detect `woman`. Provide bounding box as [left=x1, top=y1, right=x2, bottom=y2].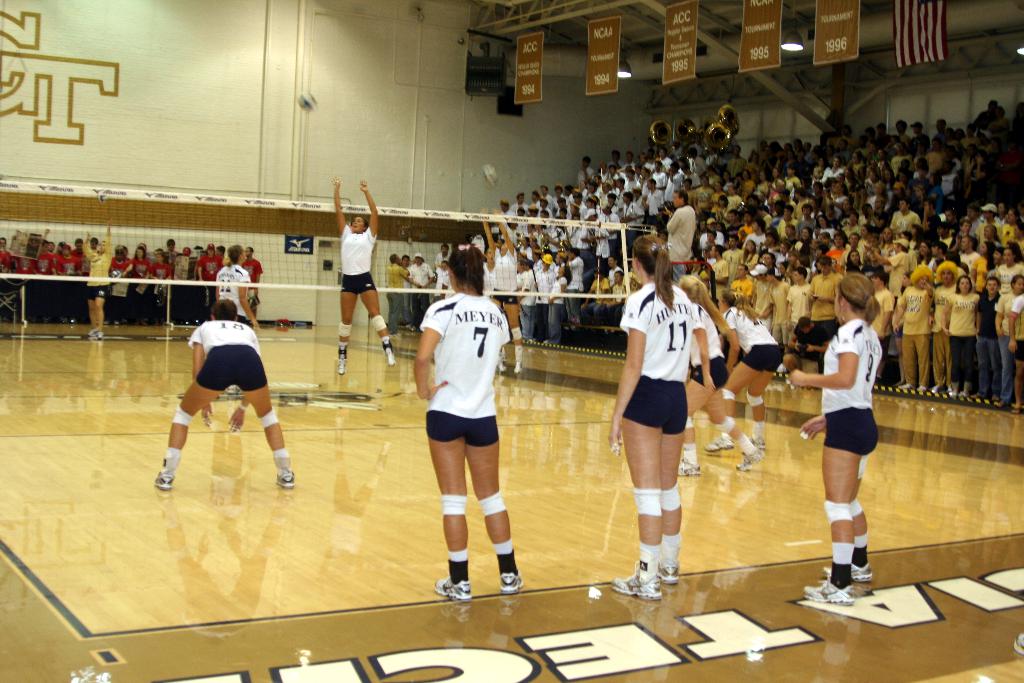
[left=892, top=274, right=913, bottom=381].
